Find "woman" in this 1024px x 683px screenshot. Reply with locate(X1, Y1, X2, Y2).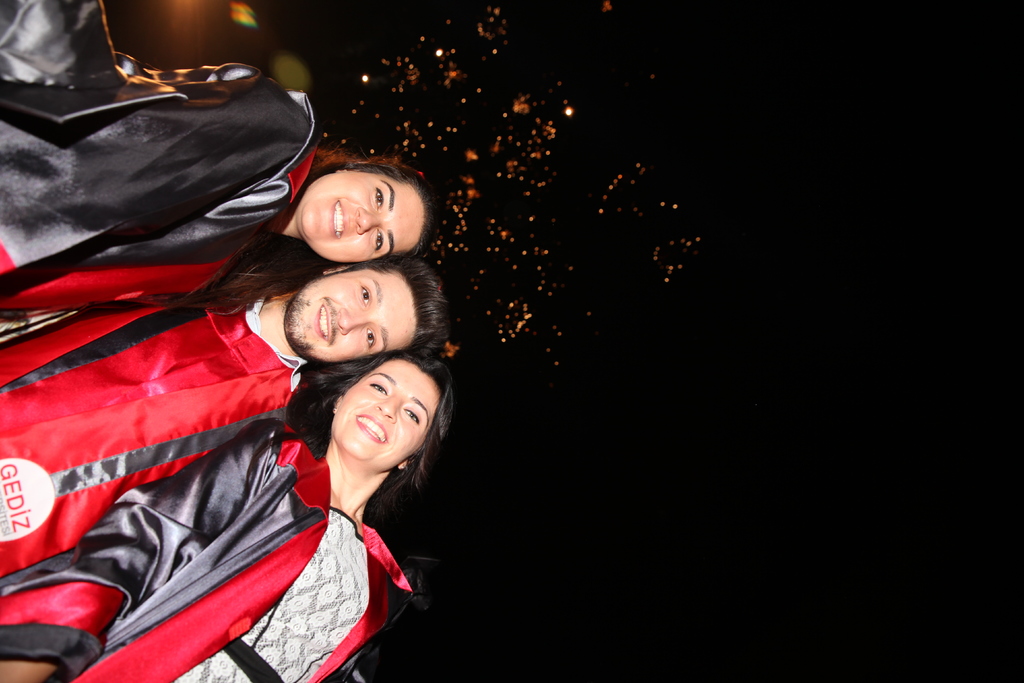
locate(0, 63, 435, 306).
